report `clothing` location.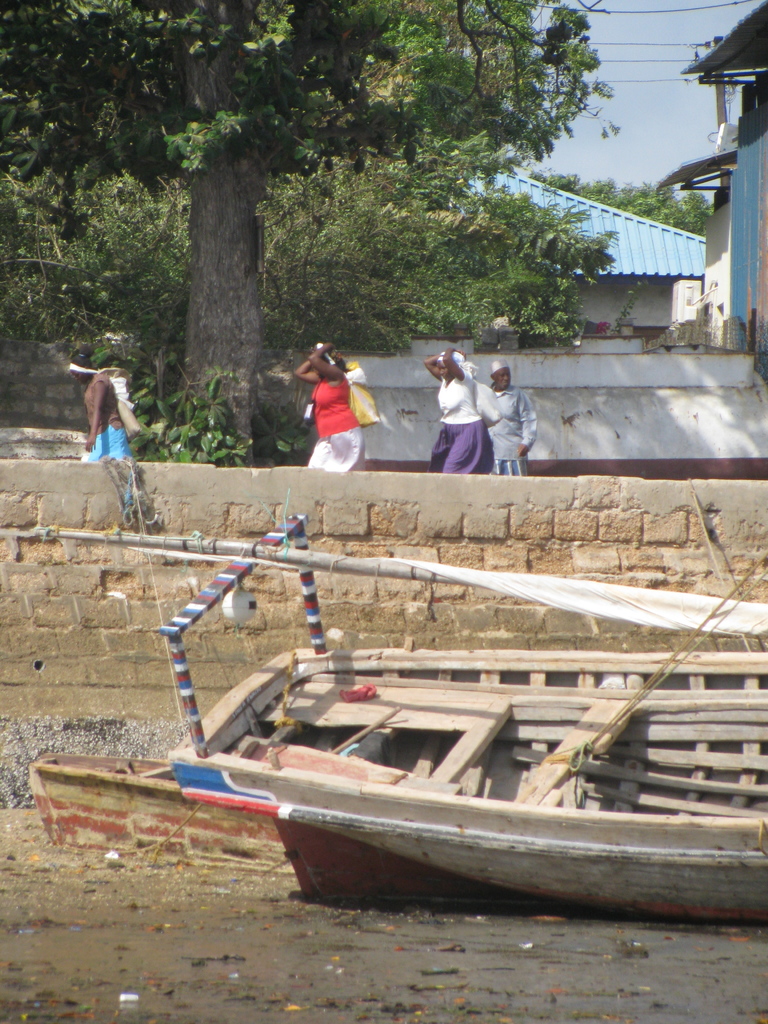
Report: bbox=[307, 378, 364, 467].
